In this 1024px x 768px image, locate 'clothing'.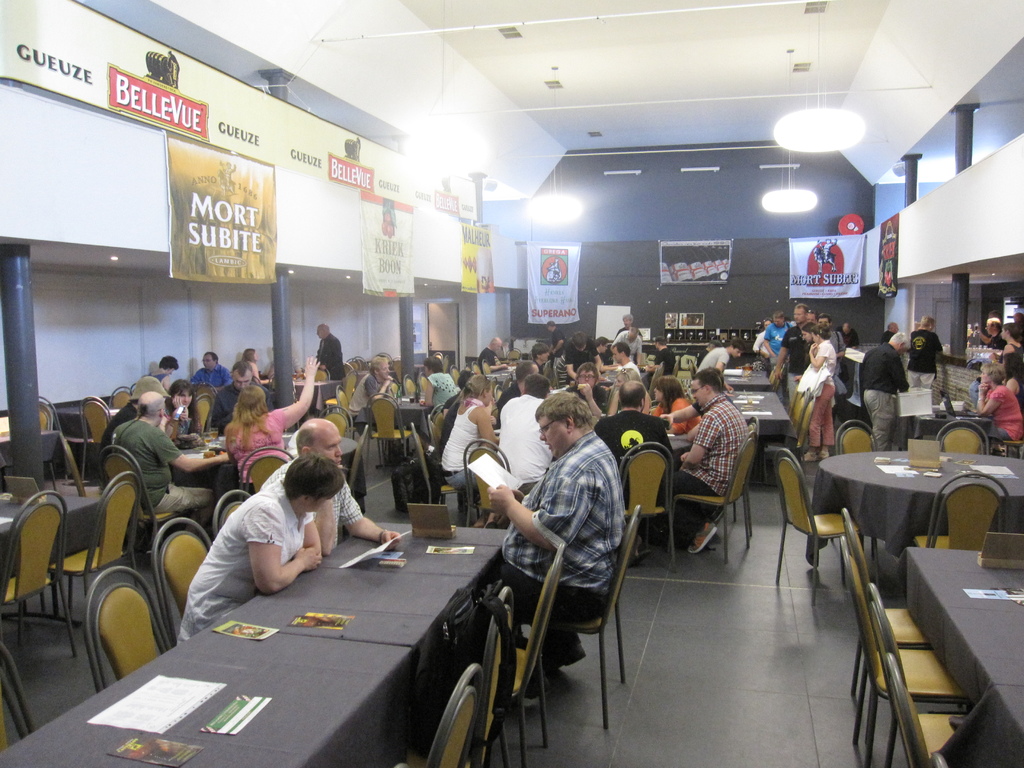
Bounding box: x1=102 y1=404 x2=133 y2=446.
